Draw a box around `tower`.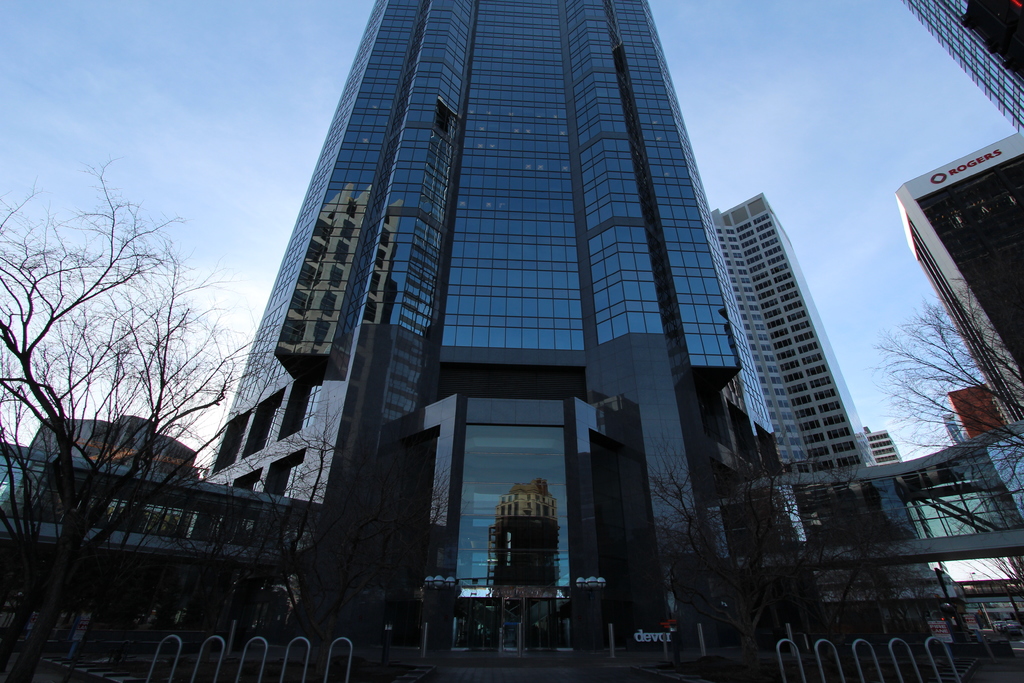
906:0:1023:130.
